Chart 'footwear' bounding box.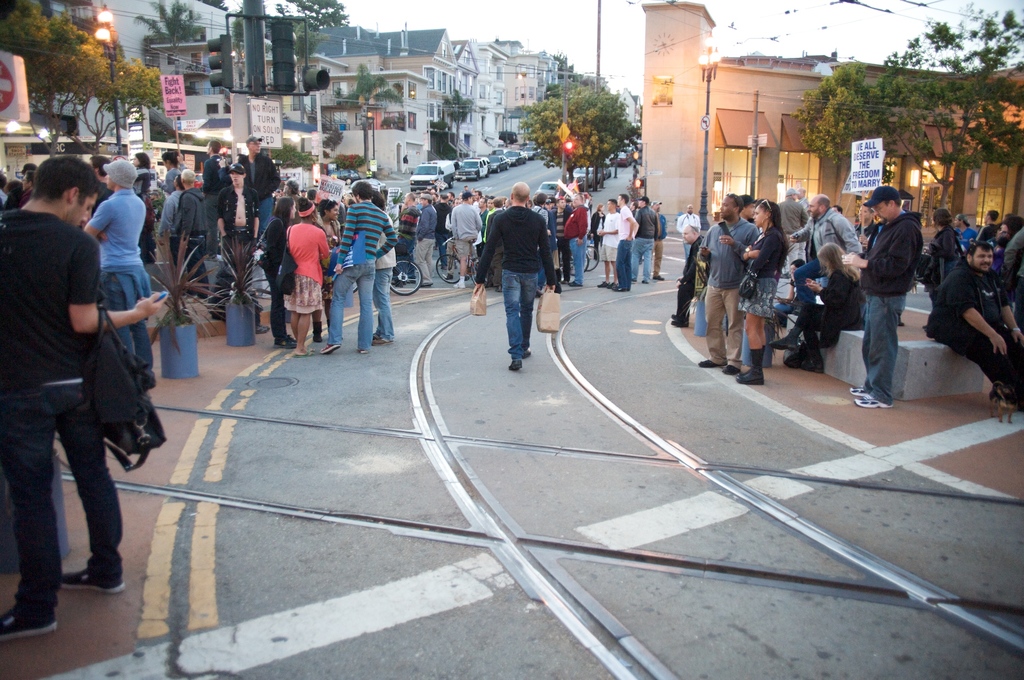
Charted: {"left": 257, "top": 326, "right": 269, "bottom": 333}.
